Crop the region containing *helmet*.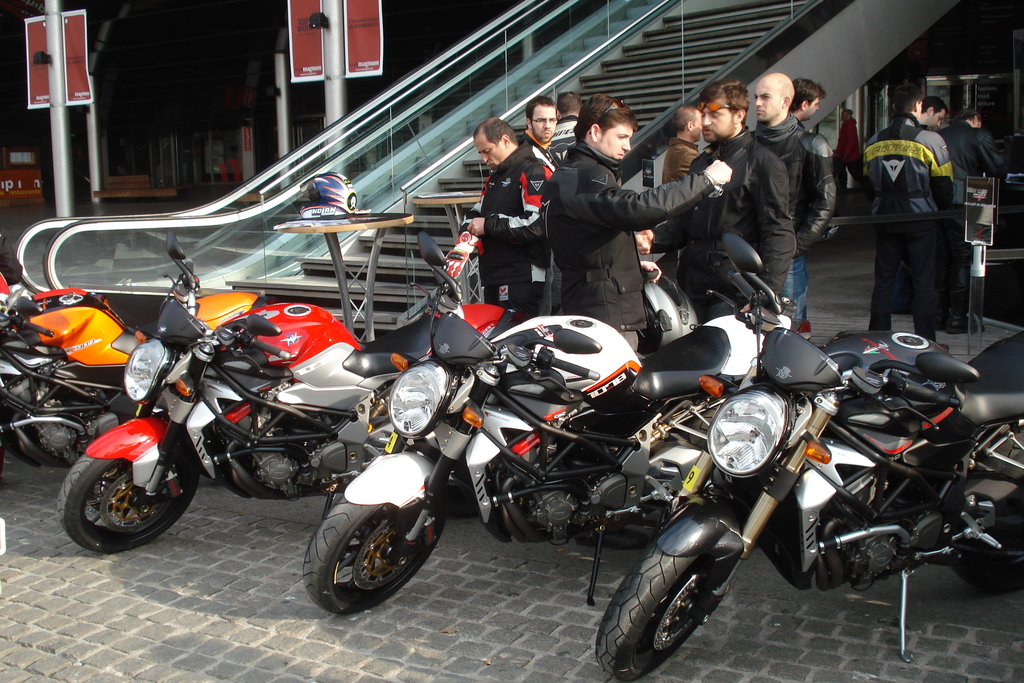
Crop region: <region>292, 169, 355, 222</region>.
